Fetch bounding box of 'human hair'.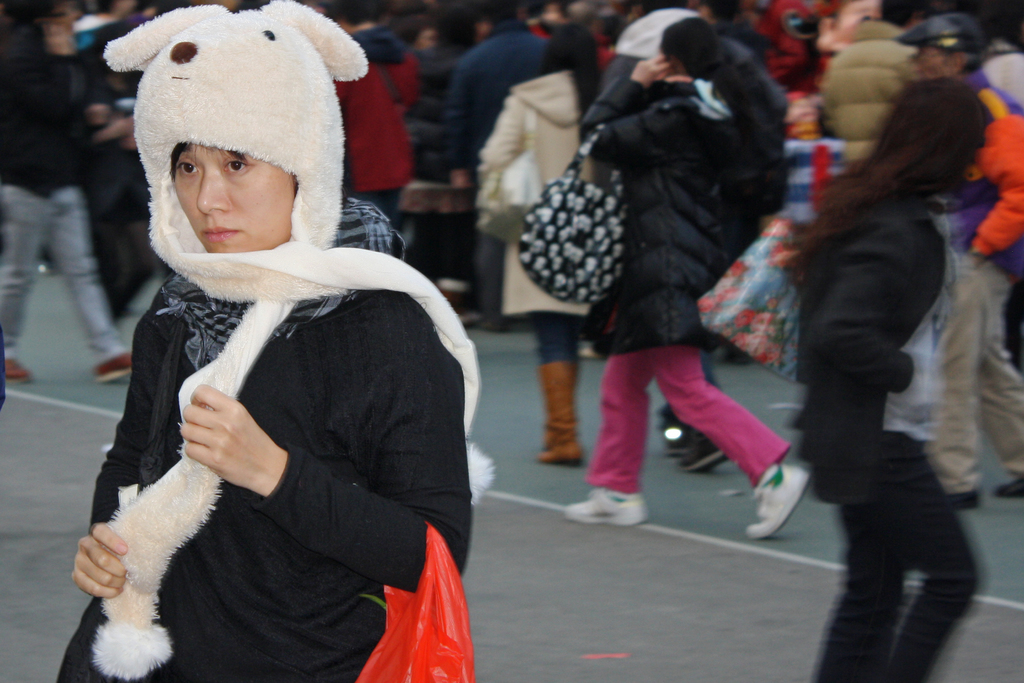
Bbox: <bbox>829, 84, 998, 260</bbox>.
